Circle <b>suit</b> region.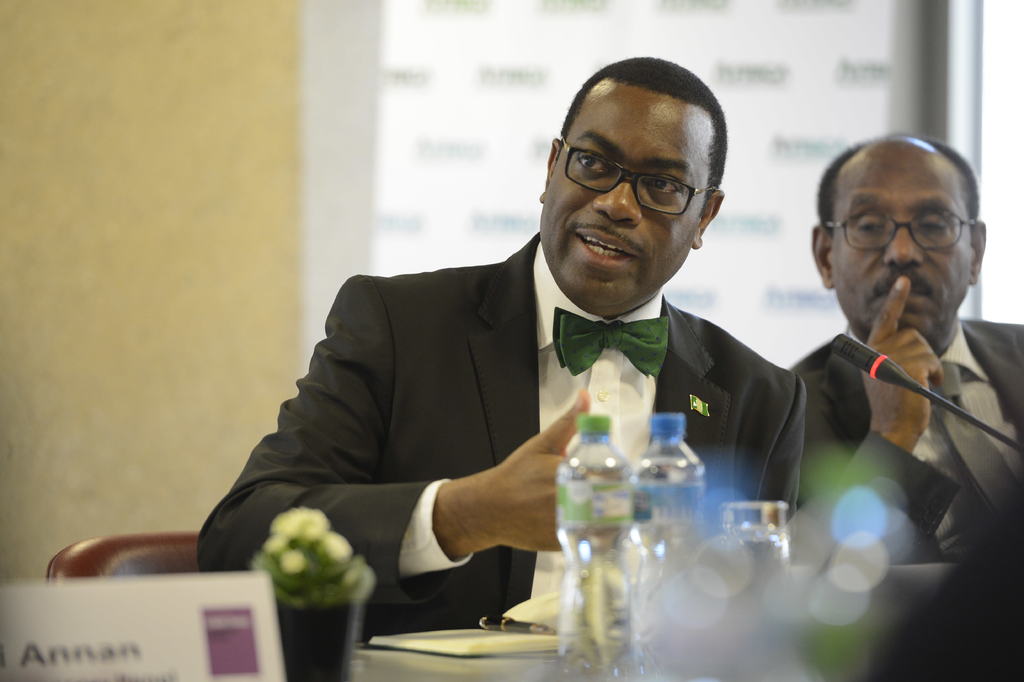
Region: (791,319,1022,561).
